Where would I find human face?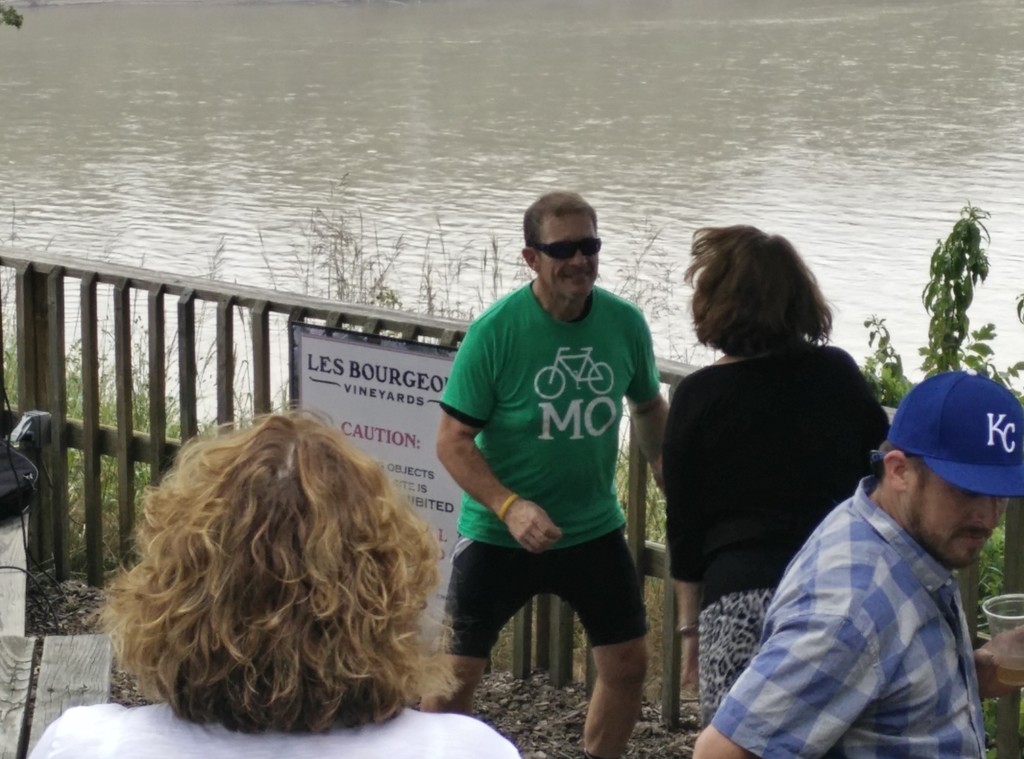
At rect(905, 468, 1011, 572).
